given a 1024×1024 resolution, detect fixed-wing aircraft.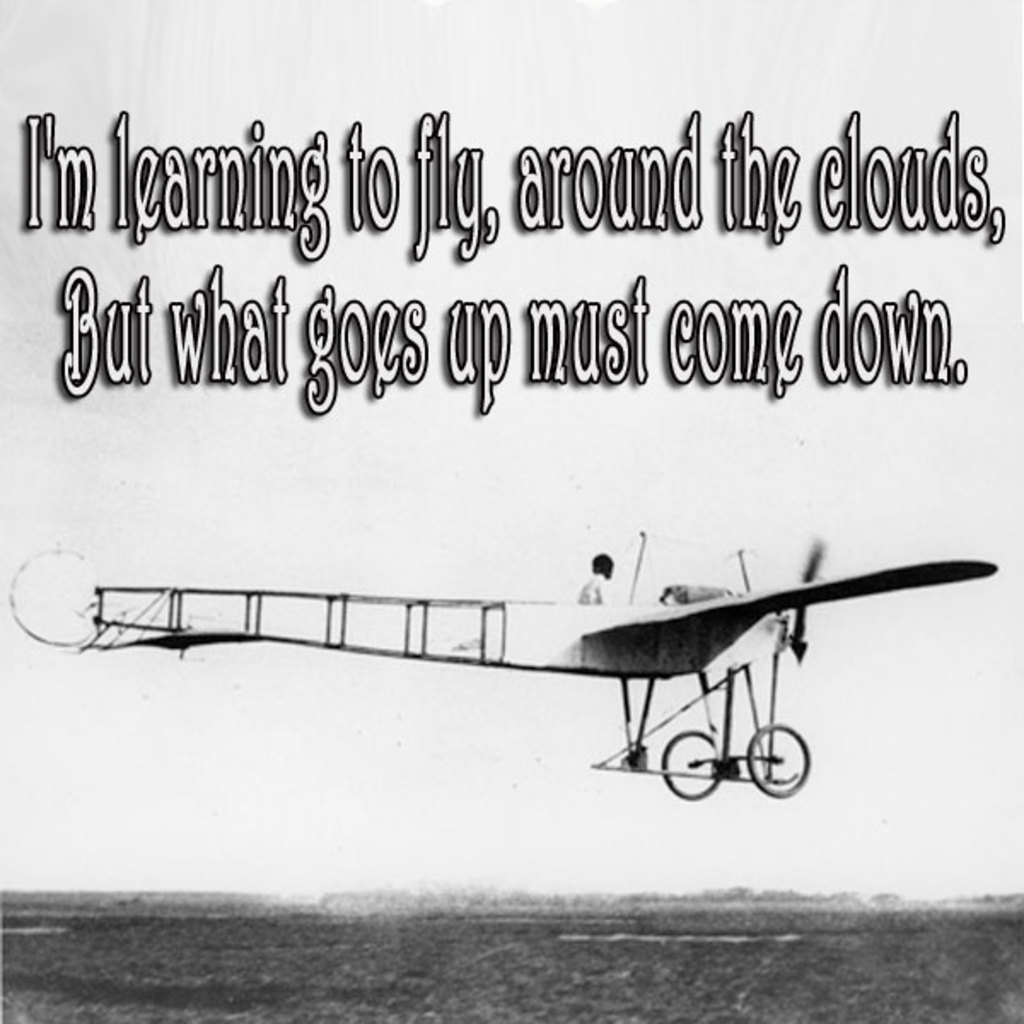
(7, 527, 1002, 799).
